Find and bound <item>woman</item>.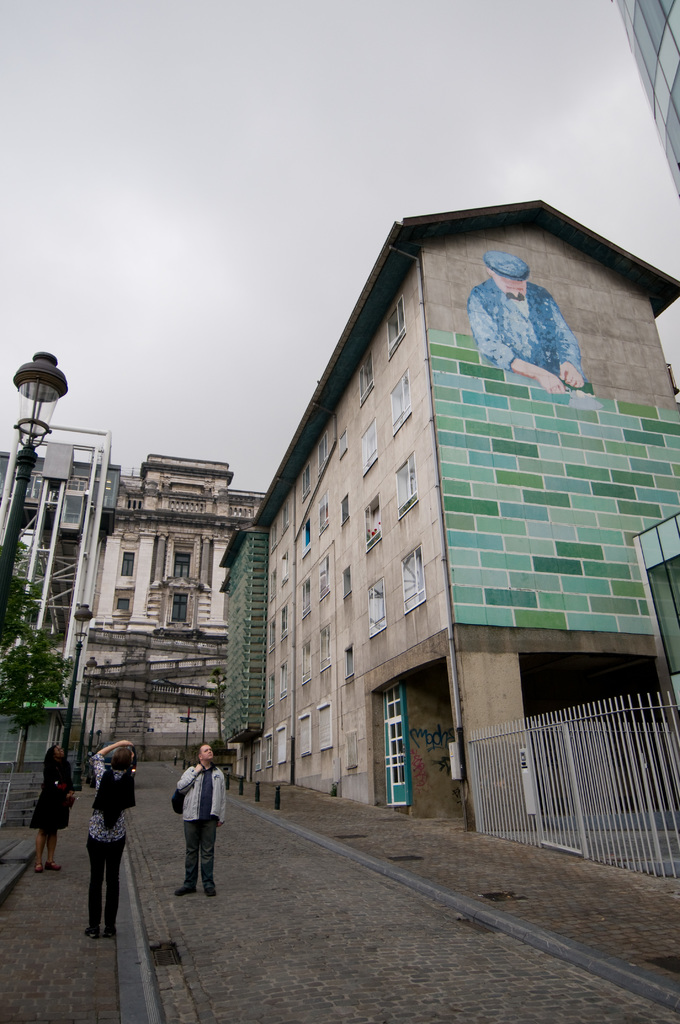
Bound: select_region(31, 746, 78, 871).
